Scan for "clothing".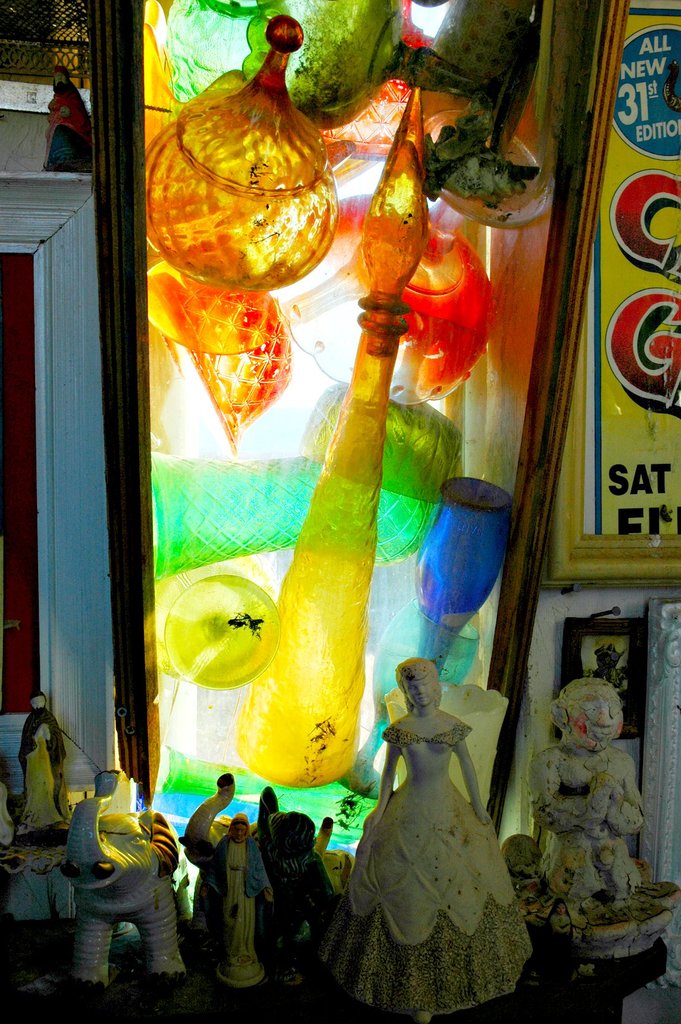
Scan result: bbox=[322, 721, 529, 1019].
